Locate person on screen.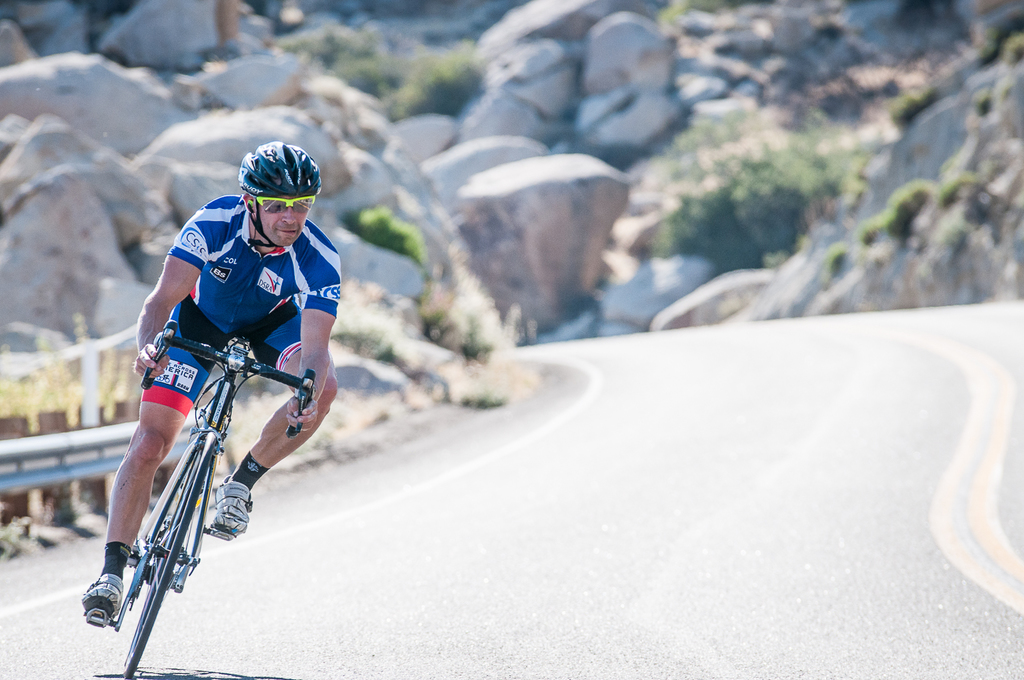
On screen at bbox=[90, 160, 322, 640].
